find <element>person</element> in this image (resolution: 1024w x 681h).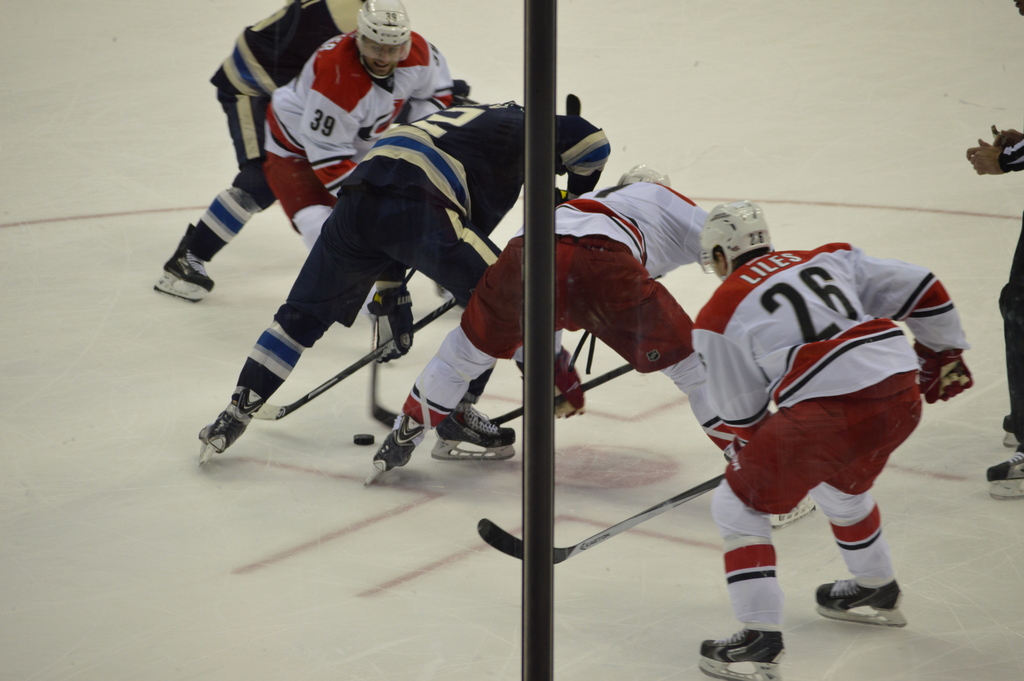
[left=152, top=0, right=470, bottom=310].
